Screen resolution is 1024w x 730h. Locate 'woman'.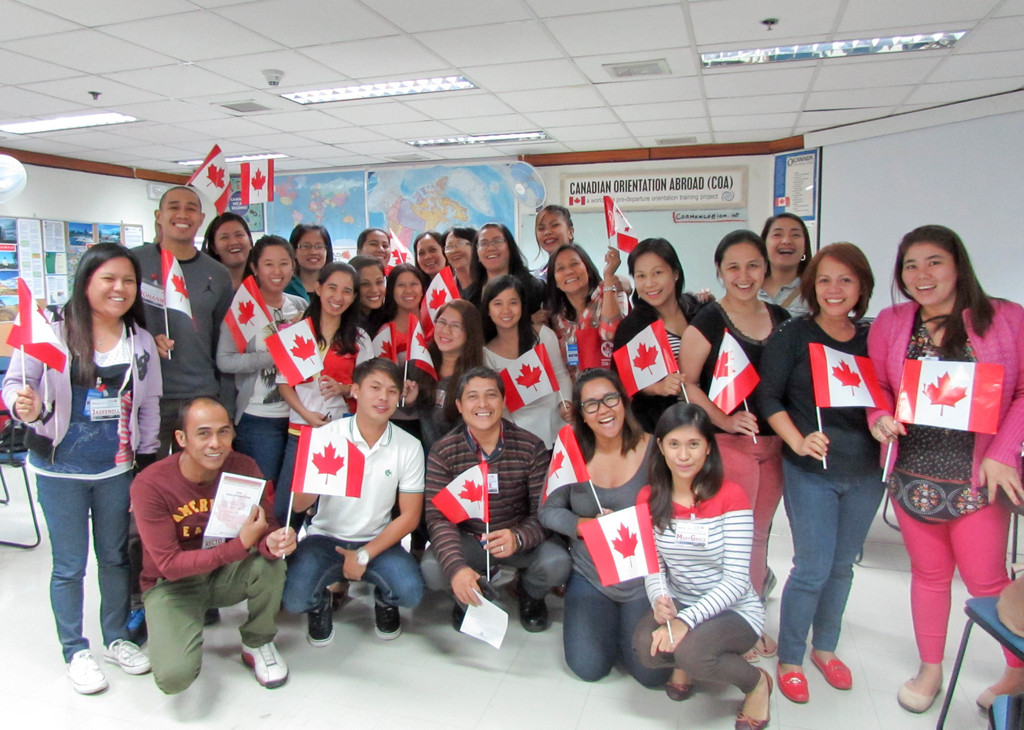
[749,205,845,318].
